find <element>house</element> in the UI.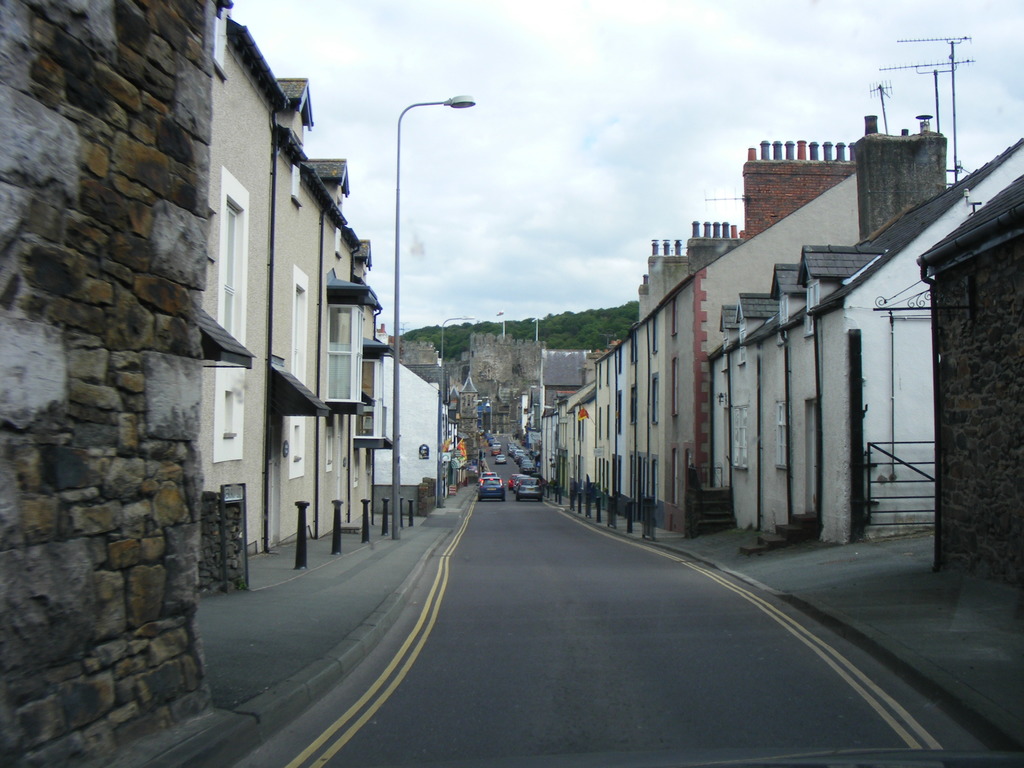
UI element at [358, 301, 388, 518].
